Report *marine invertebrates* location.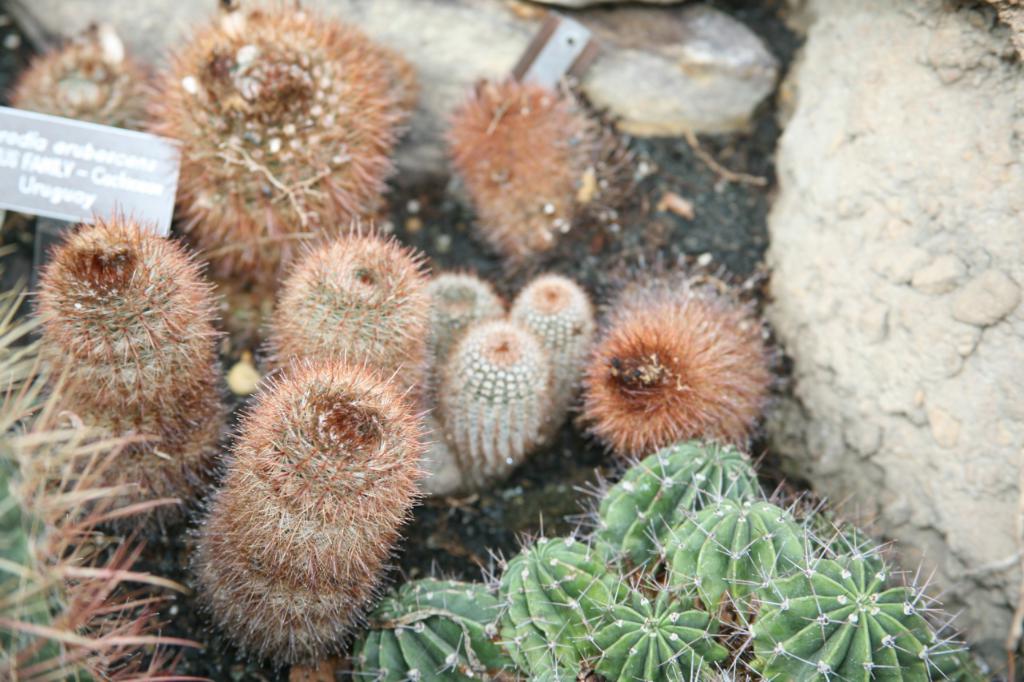
Report: 118,0,440,304.
